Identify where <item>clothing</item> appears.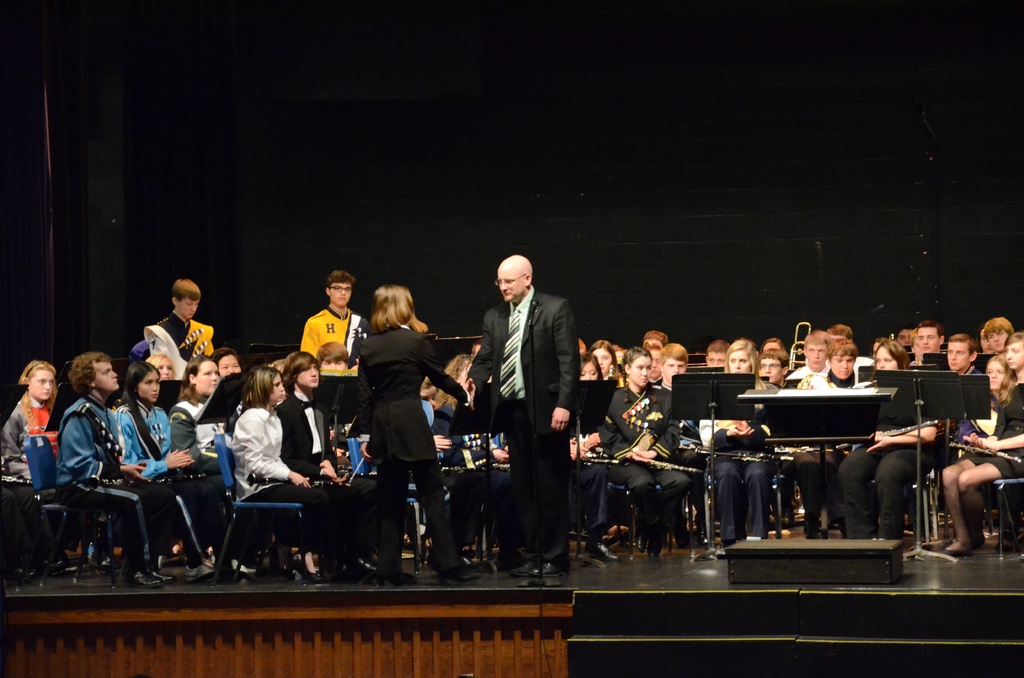
Appears at 474/298/580/579.
